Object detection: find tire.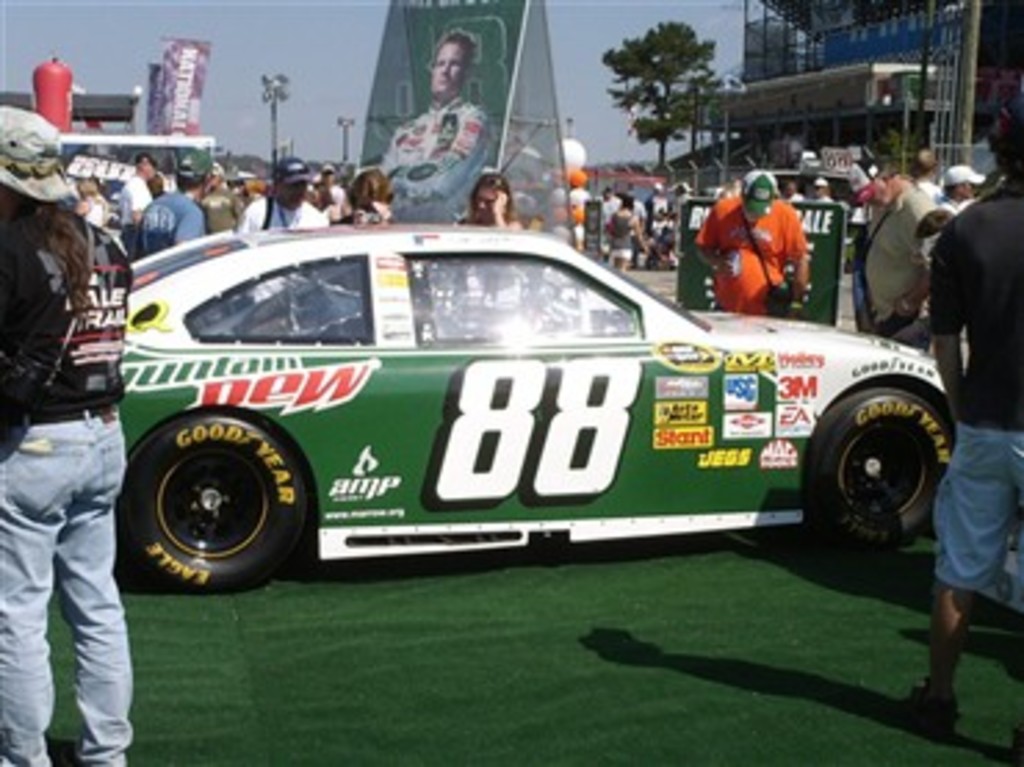
crop(808, 385, 949, 545).
